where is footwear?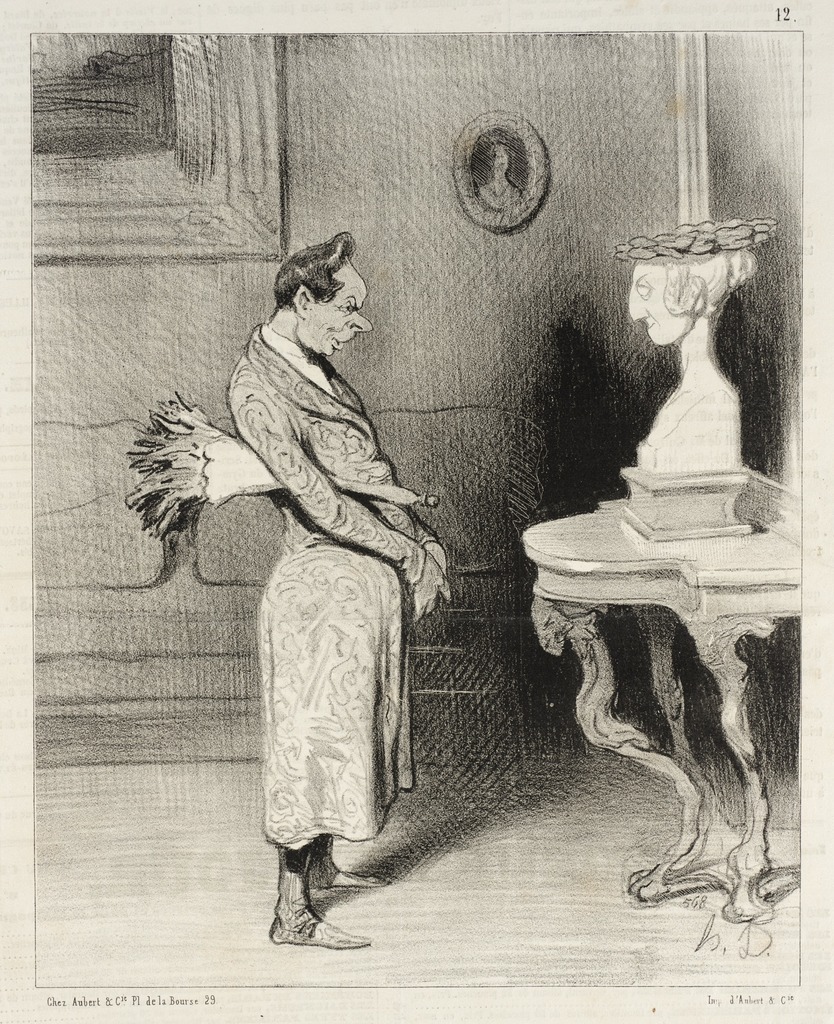
<bbox>305, 847, 382, 891</bbox>.
